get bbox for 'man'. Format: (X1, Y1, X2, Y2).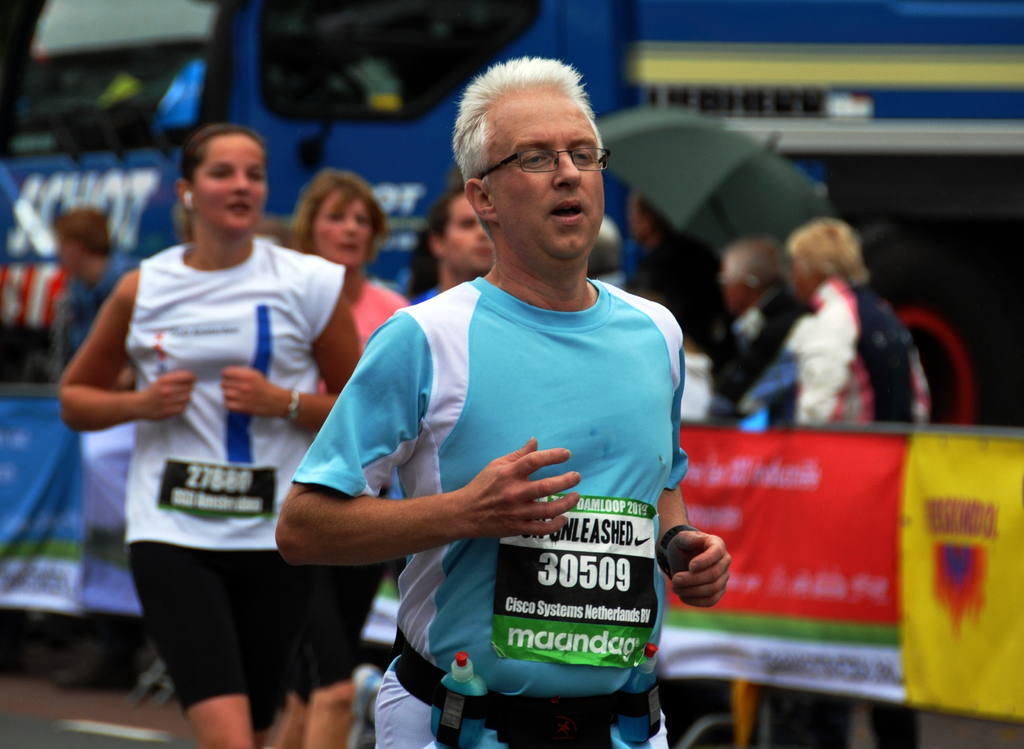
(279, 56, 735, 748).
